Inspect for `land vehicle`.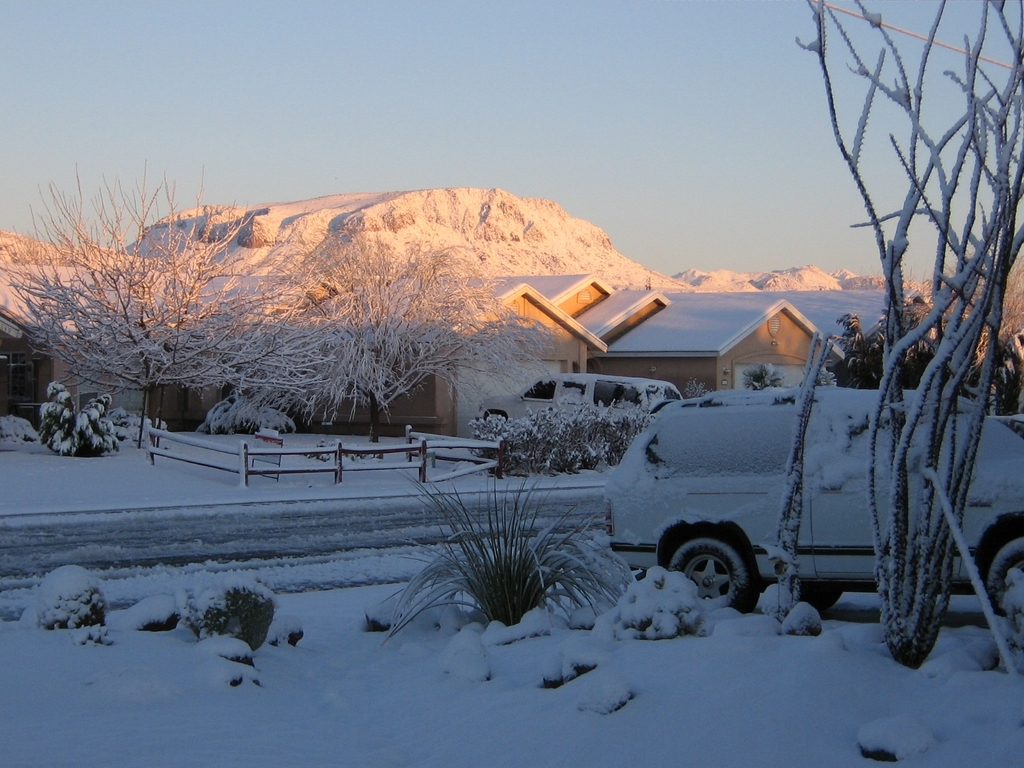
Inspection: BBox(598, 374, 1023, 619).
